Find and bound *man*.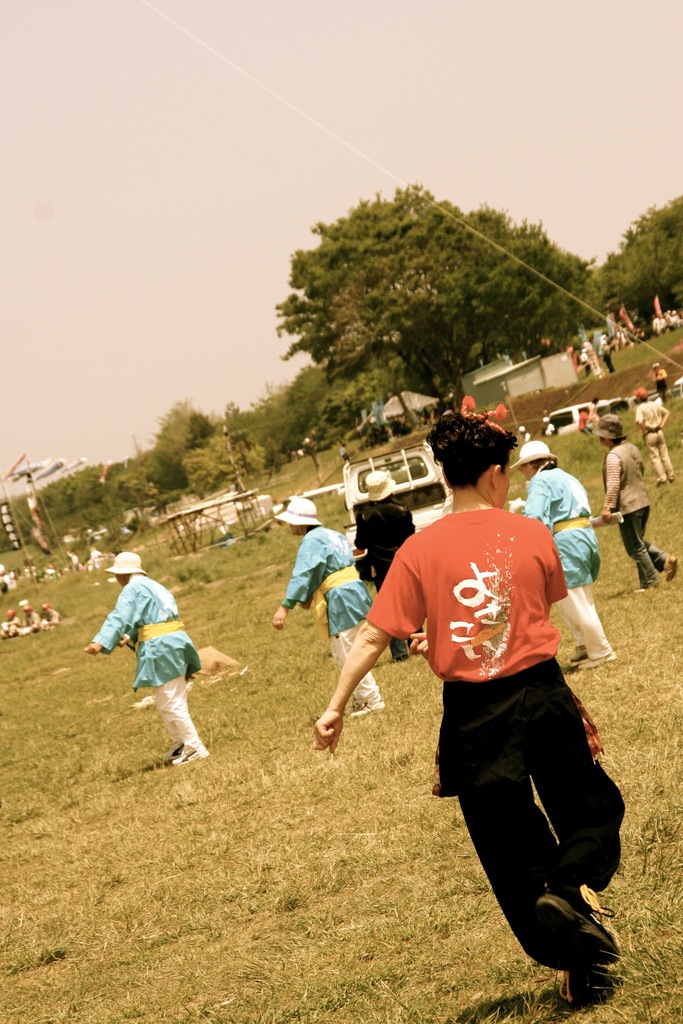
Bound: <region>575, 408, 593, 436</region>.
